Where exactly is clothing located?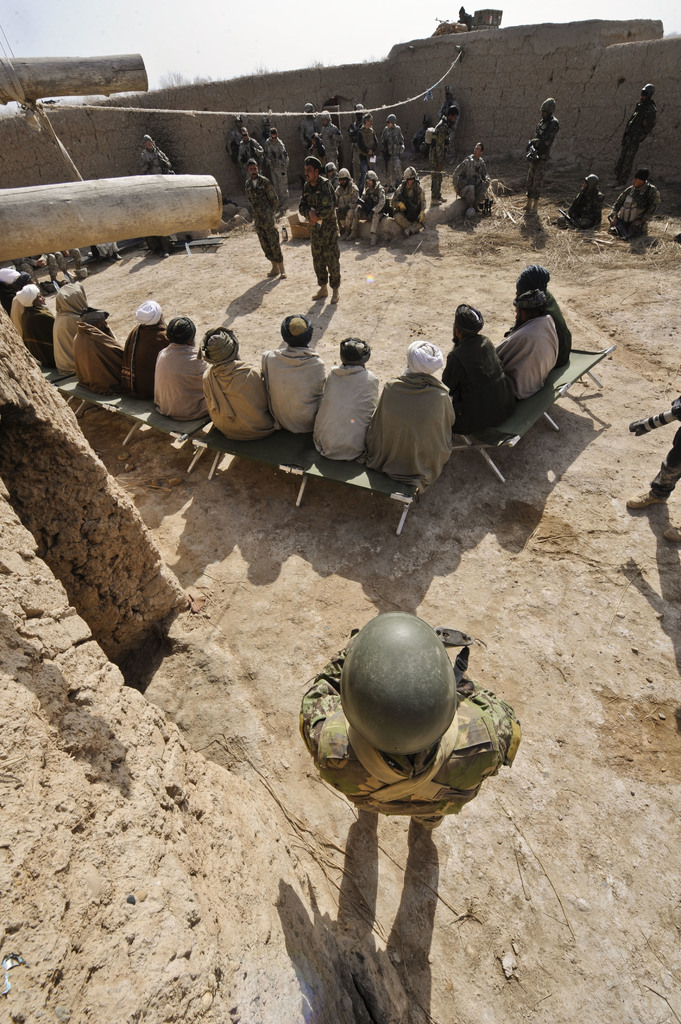
Its bounding box is rect(540, 286, 573, 379).
